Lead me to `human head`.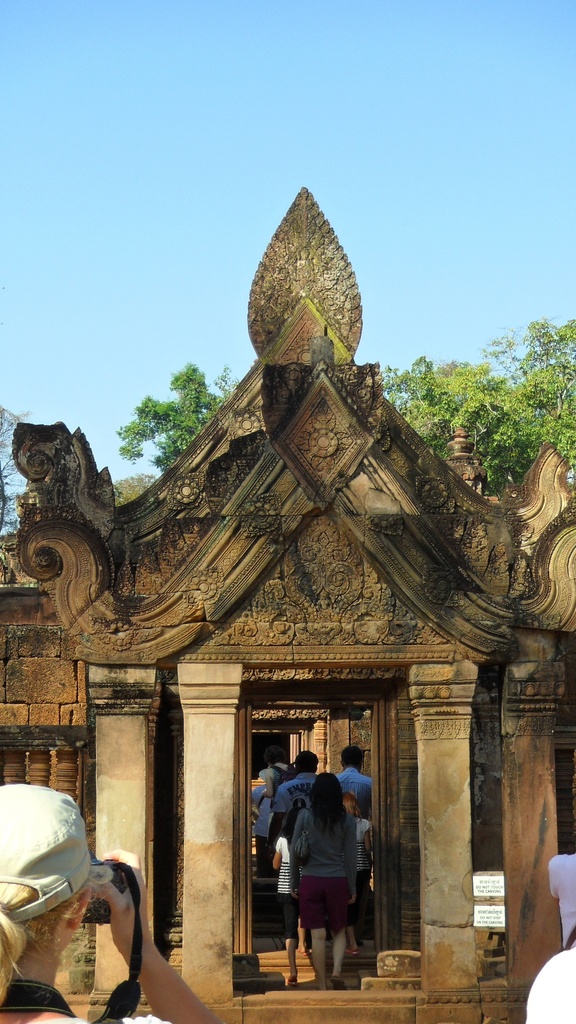
Lead to box(342, 793, 359, 815).
